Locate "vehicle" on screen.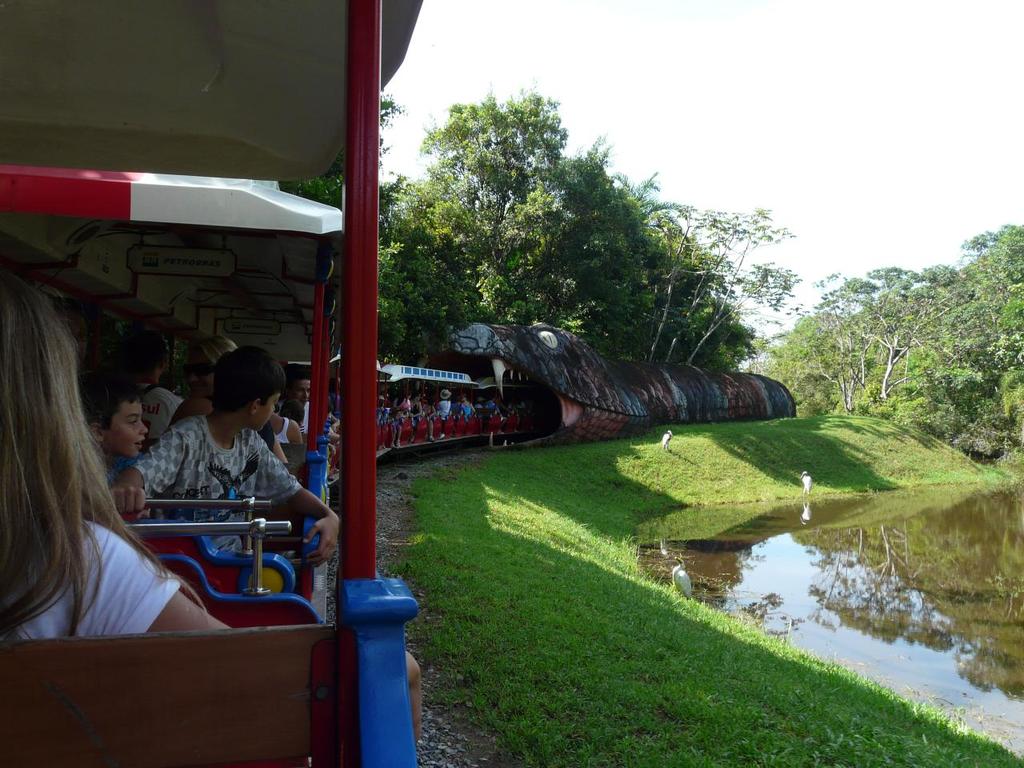
On screen at (0, 0, 554, 767).
